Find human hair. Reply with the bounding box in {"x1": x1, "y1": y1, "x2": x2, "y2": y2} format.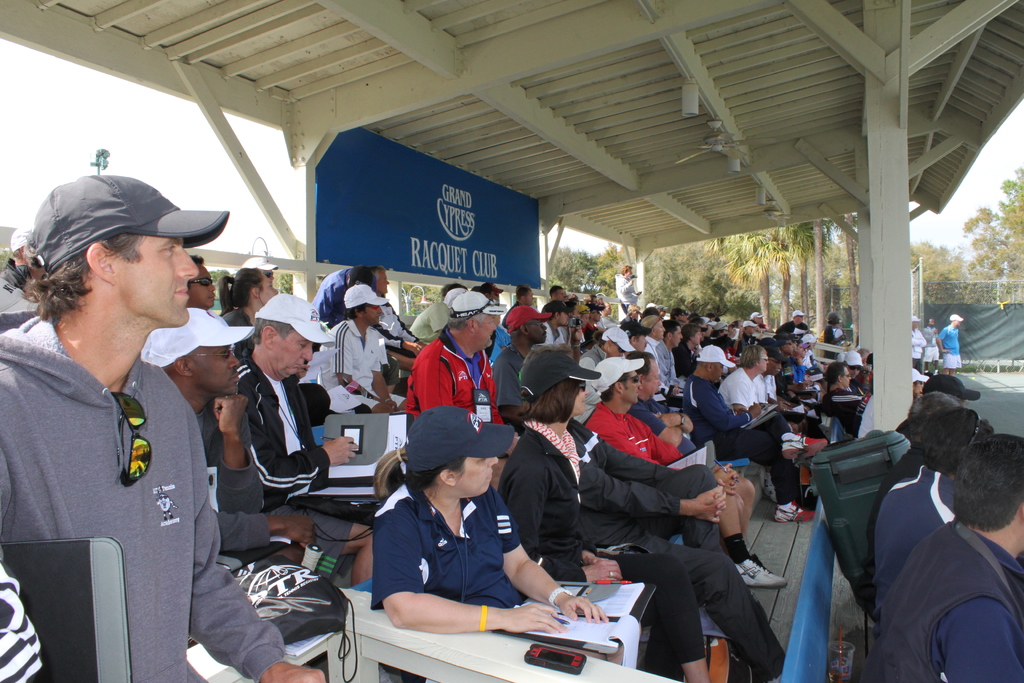
{"x1": 739, "y1": 344, "x2": 764, "y2": 369}.
